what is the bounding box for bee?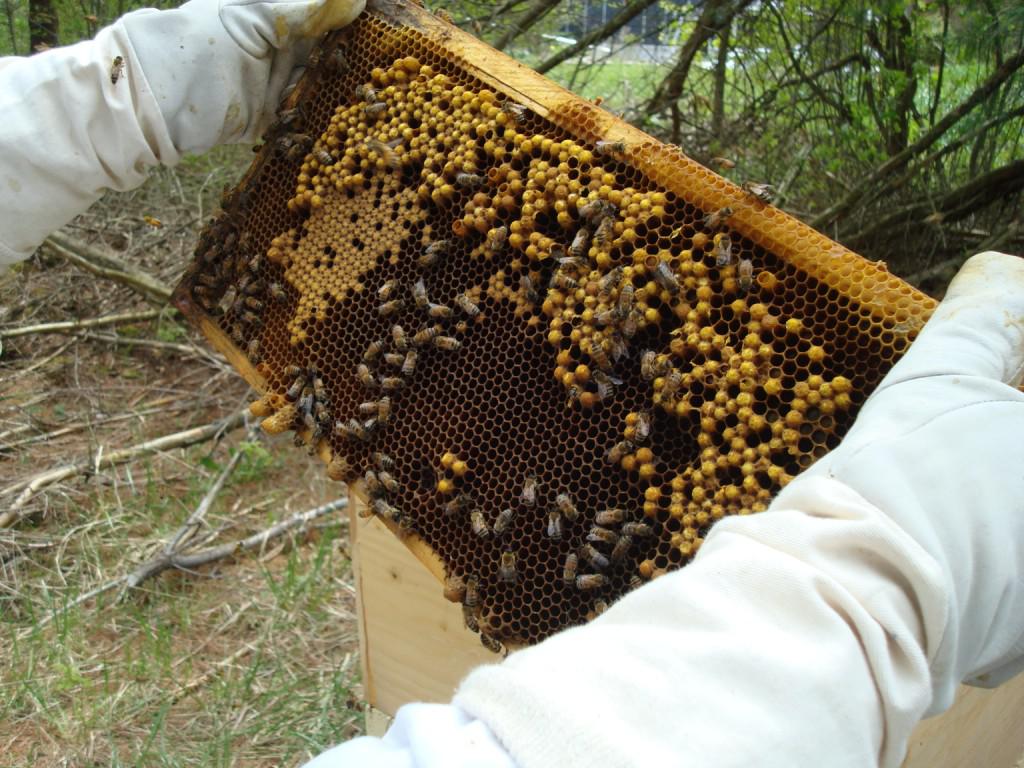
585,200,612,243.
